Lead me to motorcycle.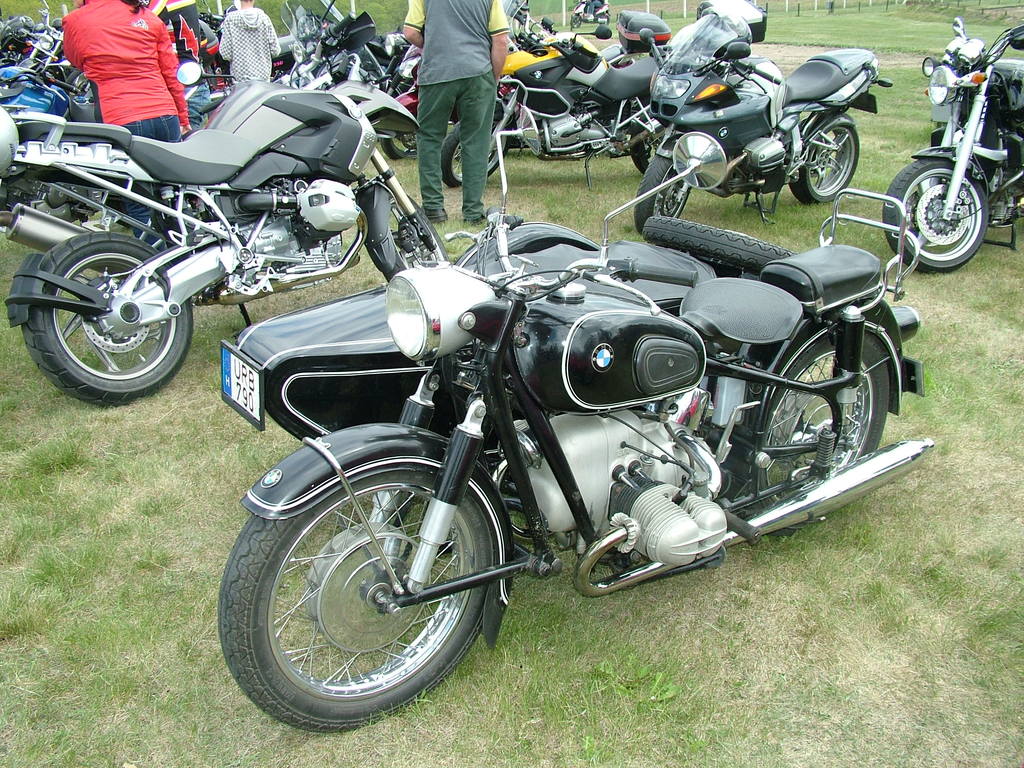
Lead to 216 100 935 733.
